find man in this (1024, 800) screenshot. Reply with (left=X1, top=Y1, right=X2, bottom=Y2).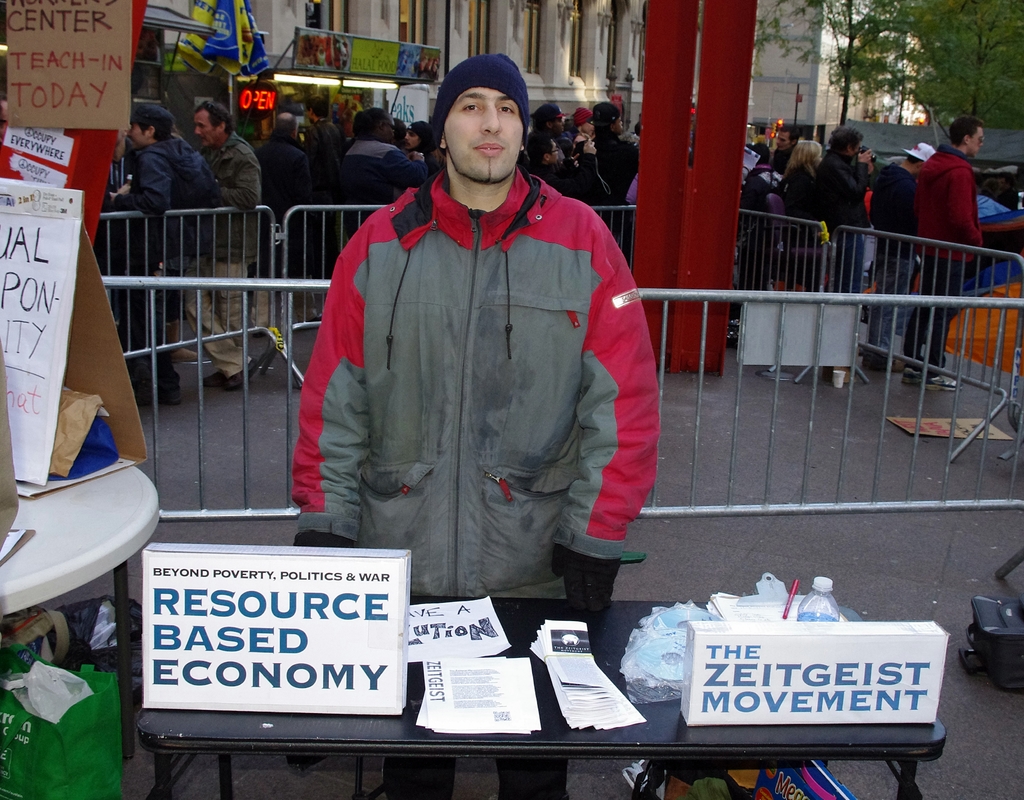
(left=765, top=110, right=806, bottom=181).
